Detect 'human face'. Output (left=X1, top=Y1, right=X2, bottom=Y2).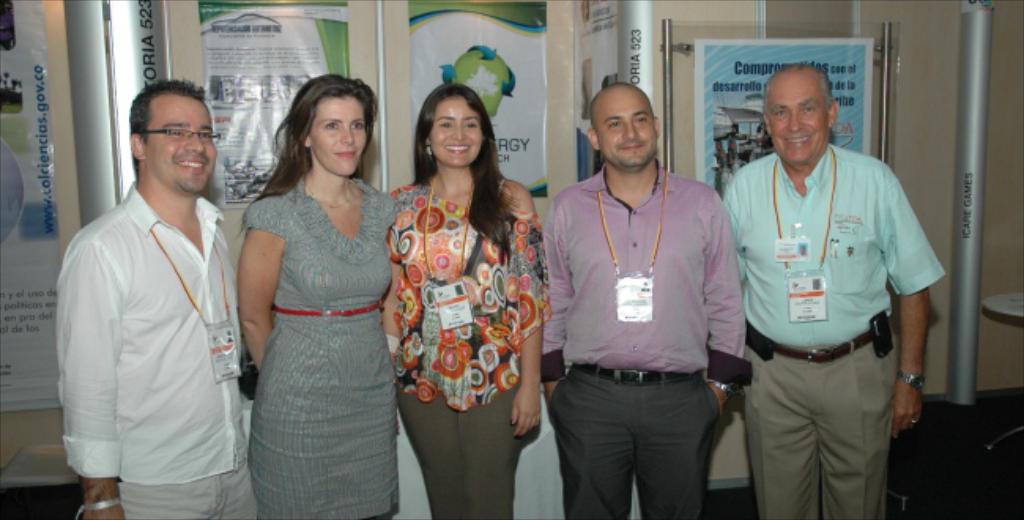
(left=594, top=91, right=655, bottom=169).
